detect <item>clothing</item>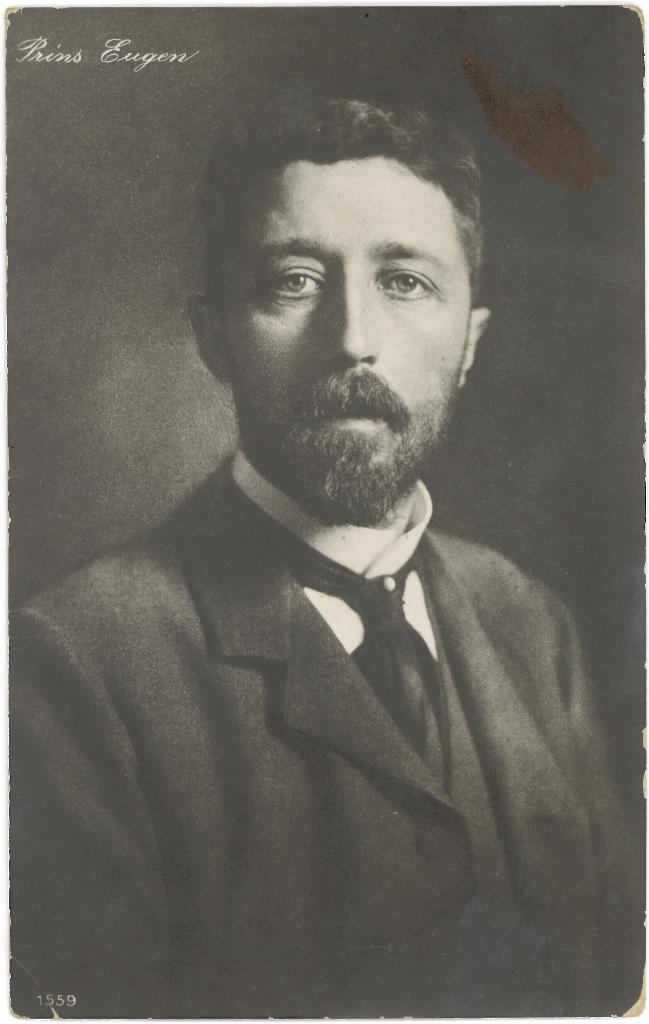
bbox=[4, 454, 648, 1019]
